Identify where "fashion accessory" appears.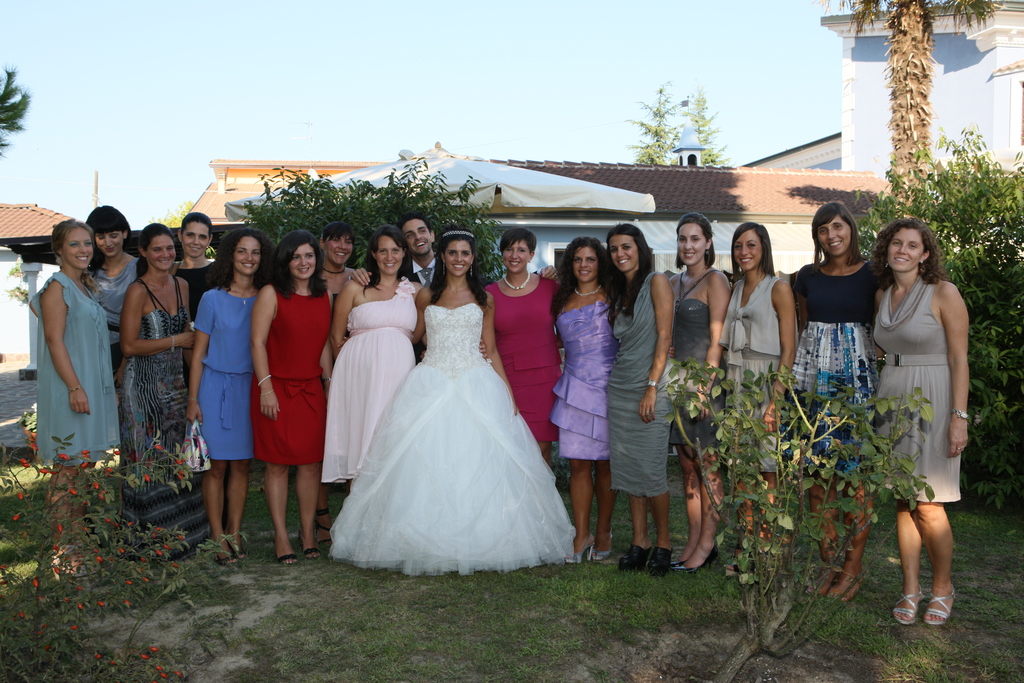
Appears at bbox=[820, 249, 828, 252].
